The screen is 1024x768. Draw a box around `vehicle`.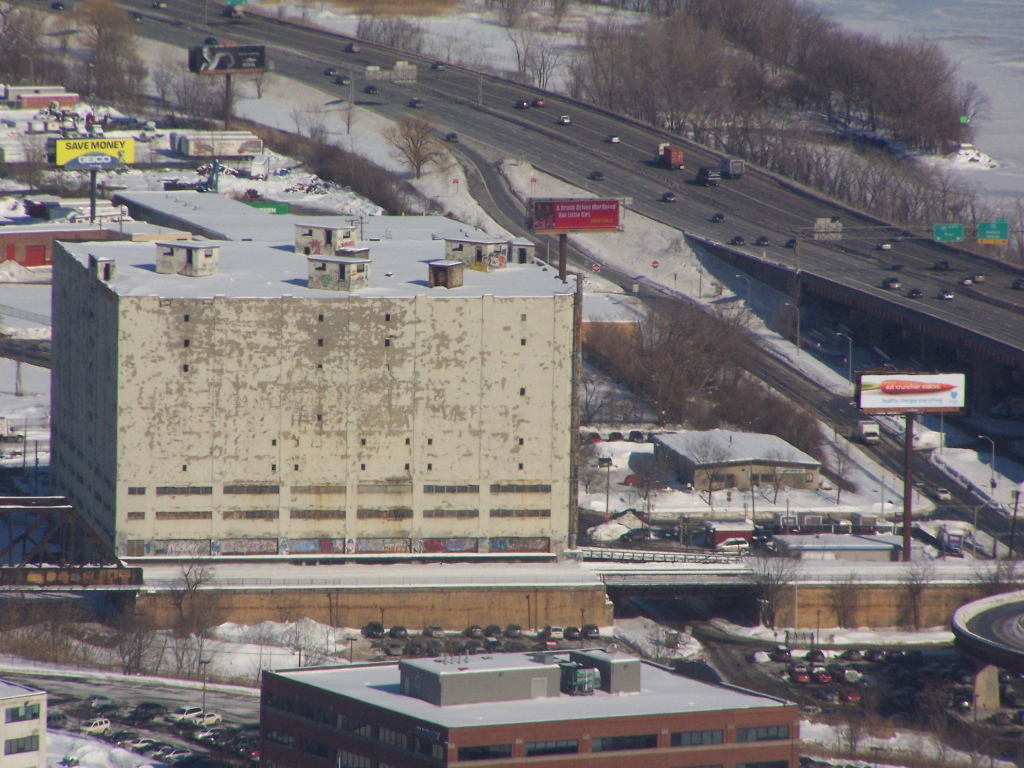
(165, 154, 220, 195).
